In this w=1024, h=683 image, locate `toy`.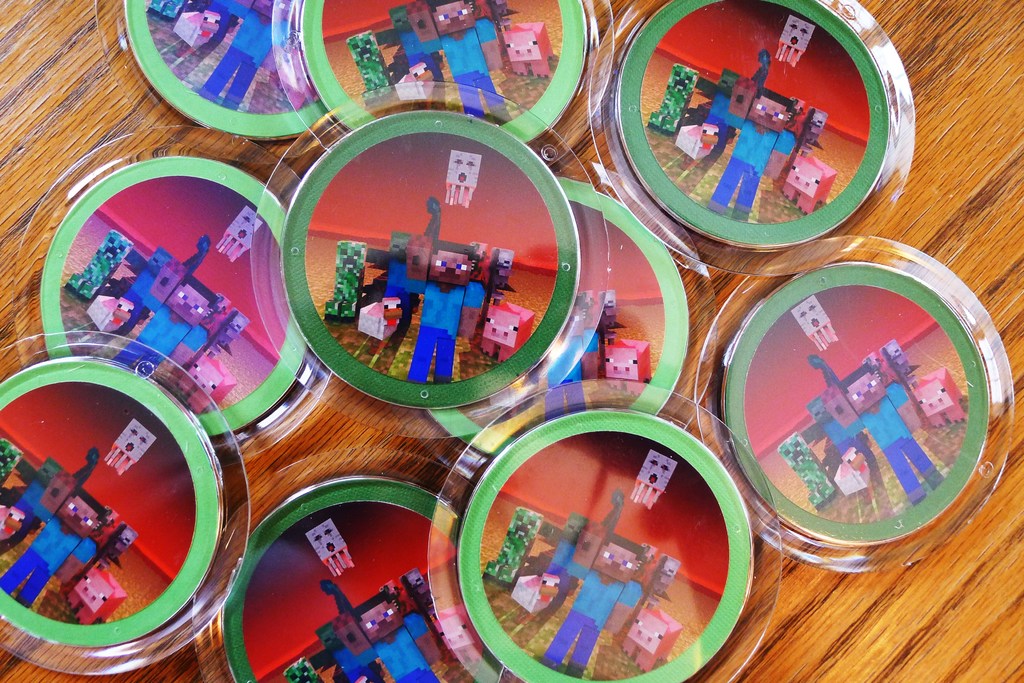
Bounding box: 104/419/157/473.
